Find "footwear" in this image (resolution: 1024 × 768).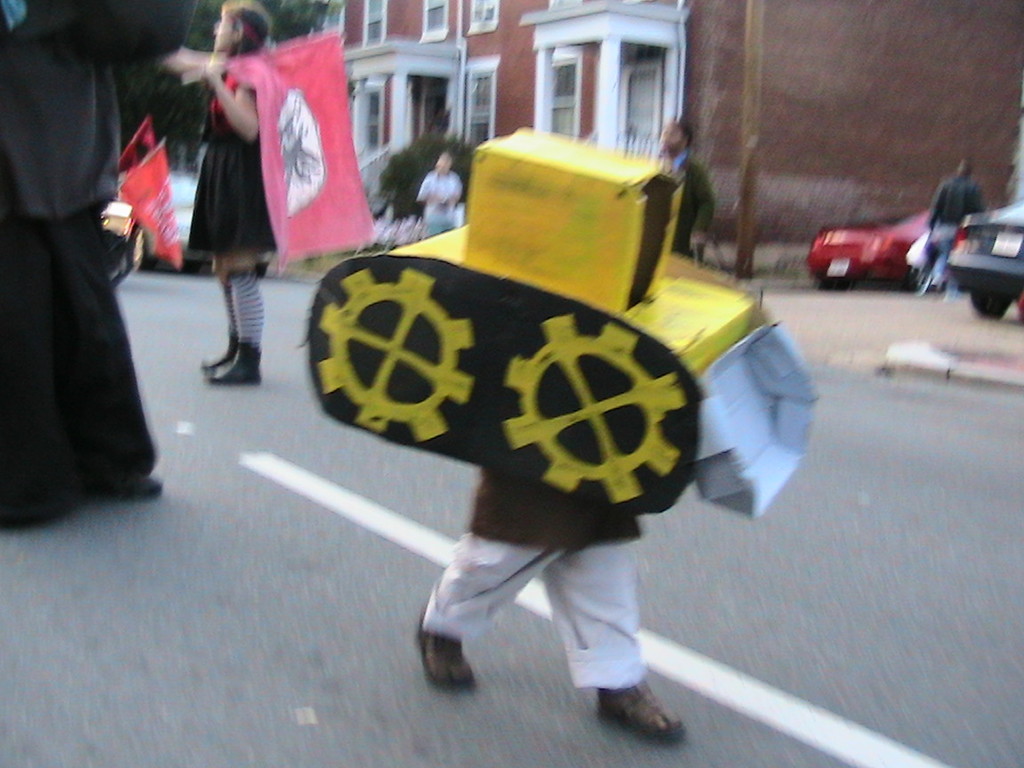
detection(420, 627, 476, 691).
